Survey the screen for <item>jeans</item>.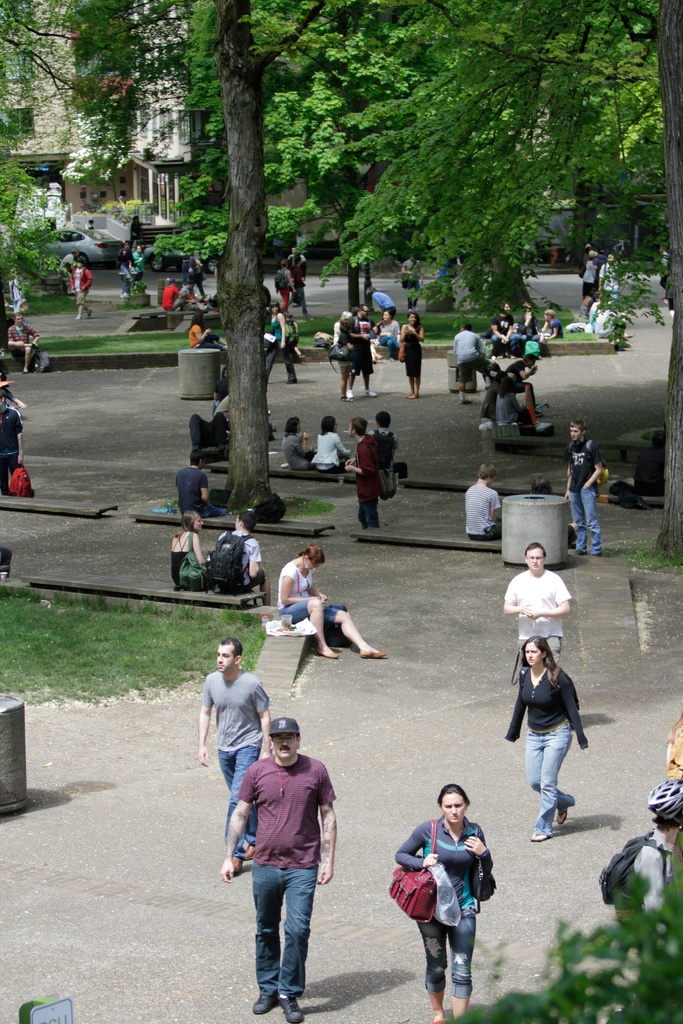
Survey found: (x1=406, y1=278, x2=420, y2=310).
